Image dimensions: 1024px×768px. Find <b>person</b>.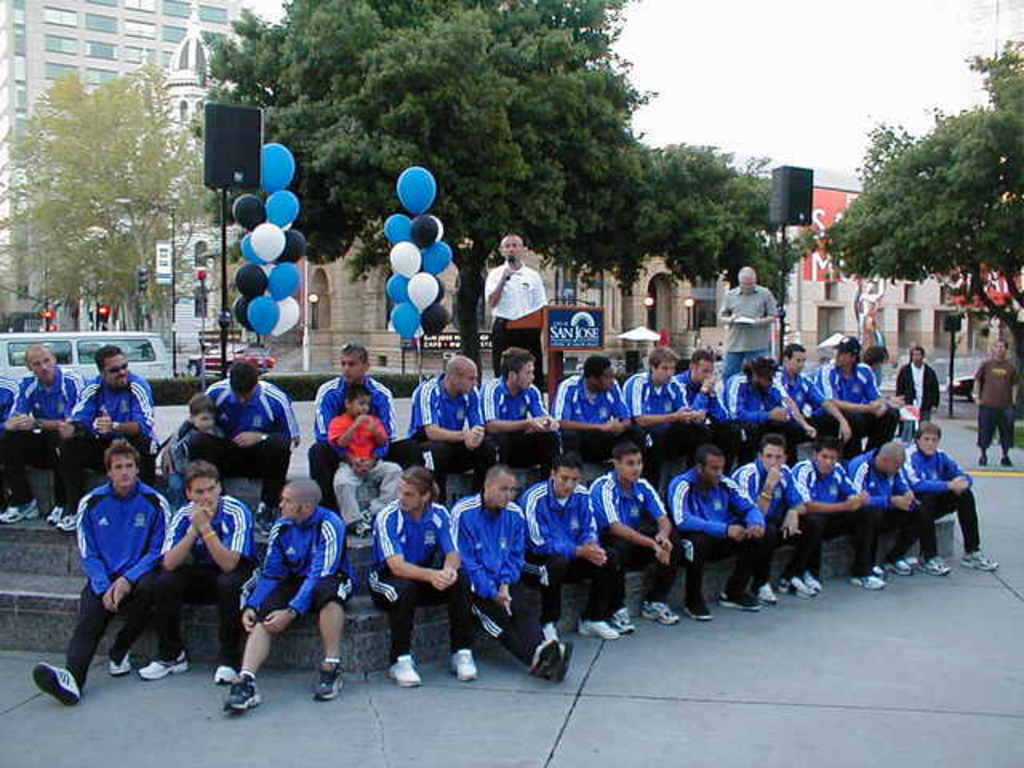
select_region(480, 347, 566, 478).
